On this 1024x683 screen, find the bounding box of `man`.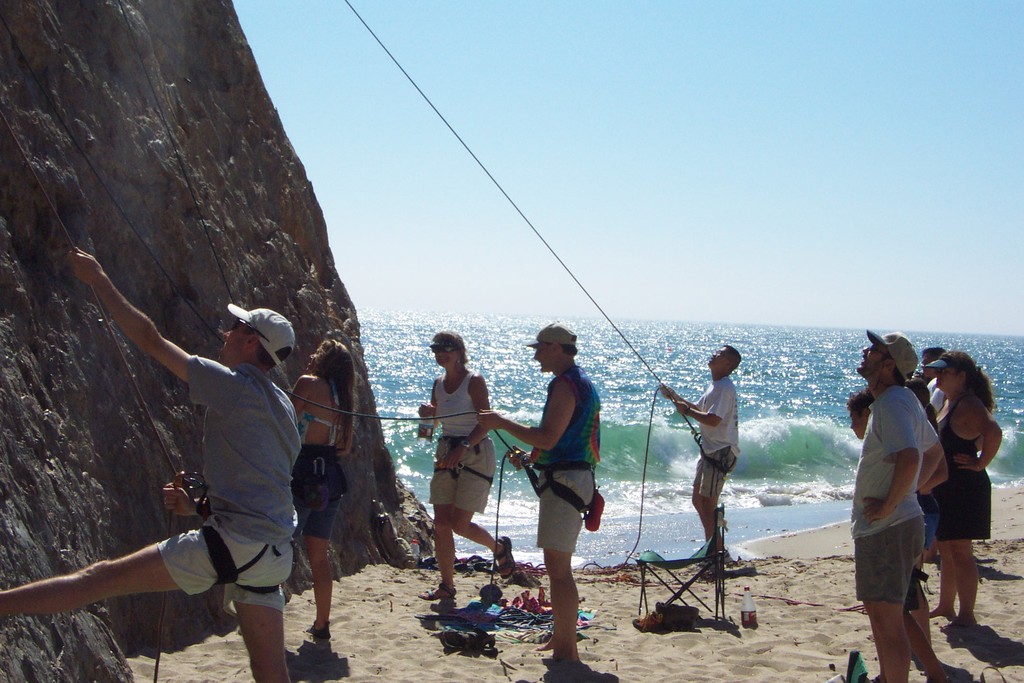
Bounding box: left=925, top=336, right=960, bottom=416.
